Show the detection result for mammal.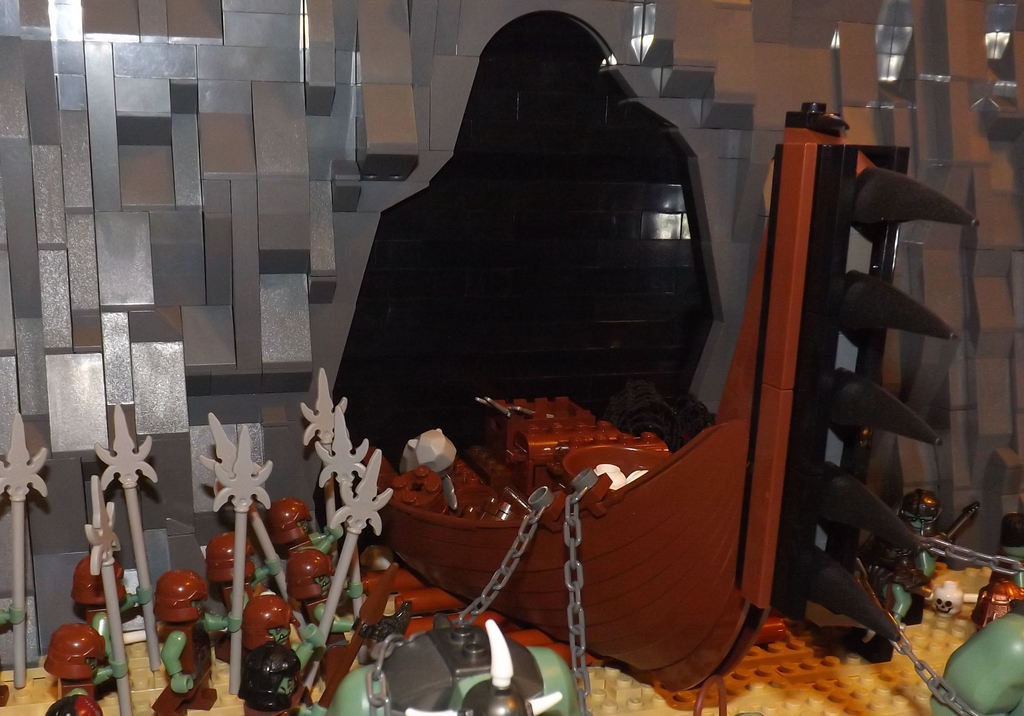
207,533,276,662.
